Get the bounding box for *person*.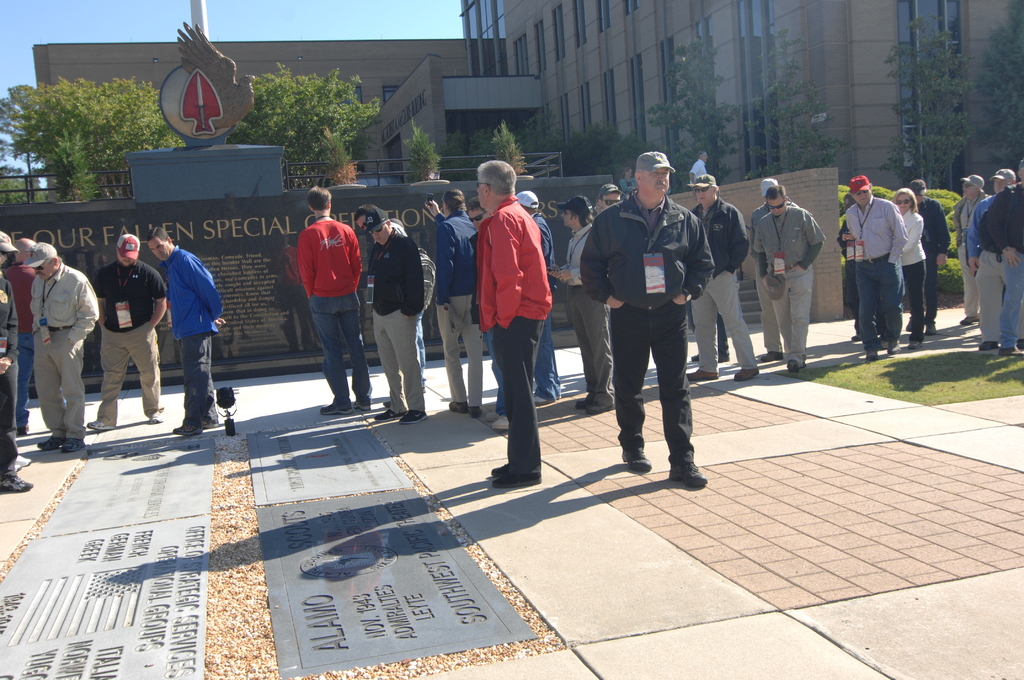
x1=472, y1=143, x2=563, y2=476.
